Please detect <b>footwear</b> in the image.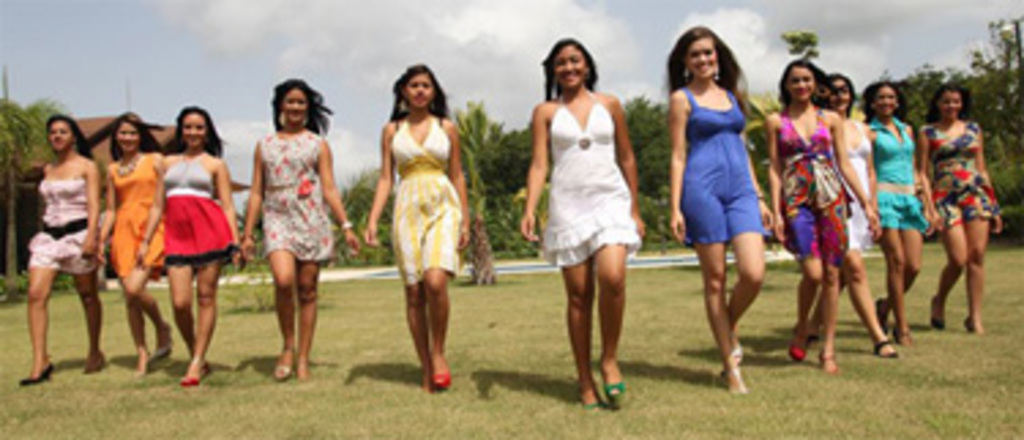
BBox(82, 355, 101, 377).
